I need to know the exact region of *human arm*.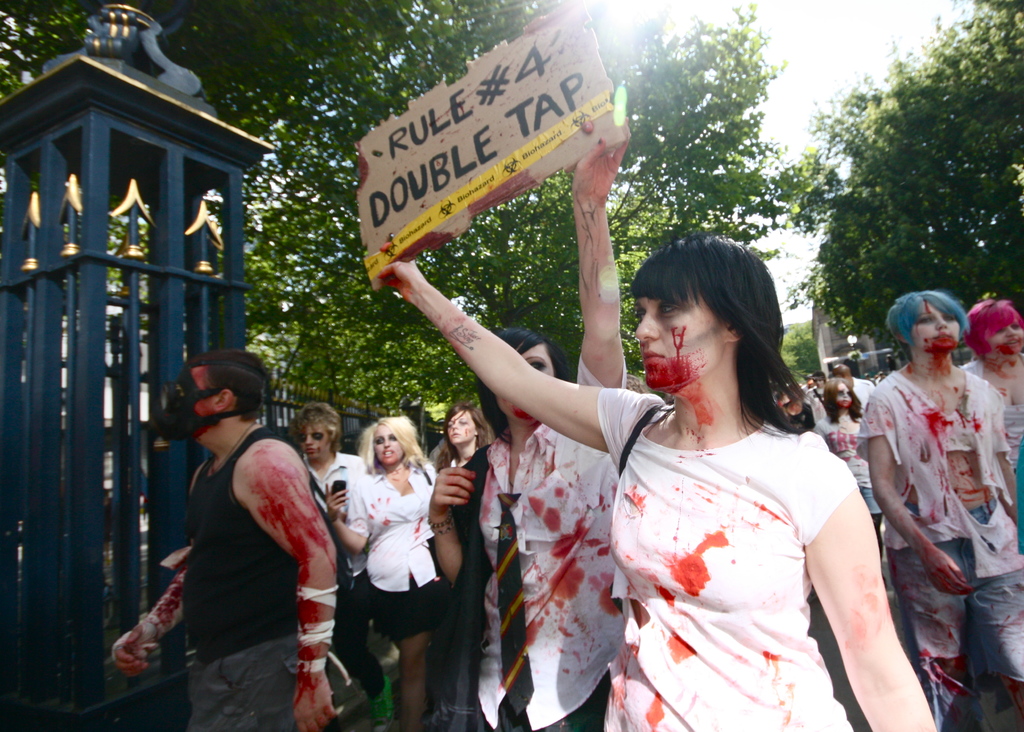
Region: [426,463,493,635].
